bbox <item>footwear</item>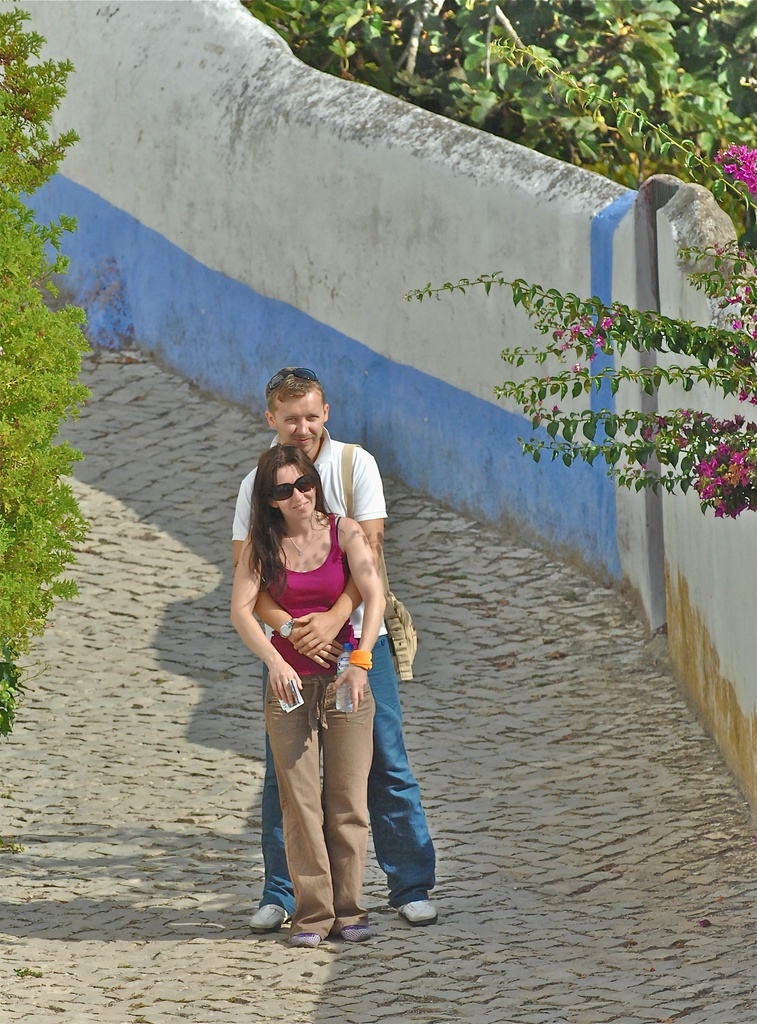
left=343, top=923, right=368, bottom=940
